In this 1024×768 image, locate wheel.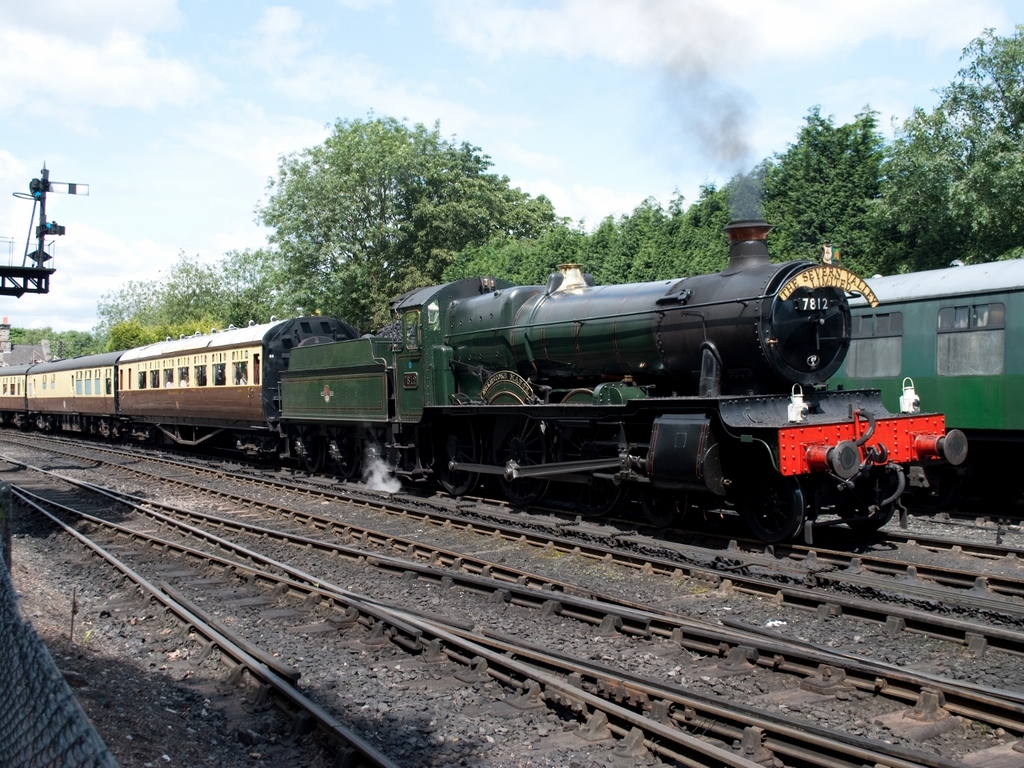
Bounding box: box(840, 502, 894, 530).
